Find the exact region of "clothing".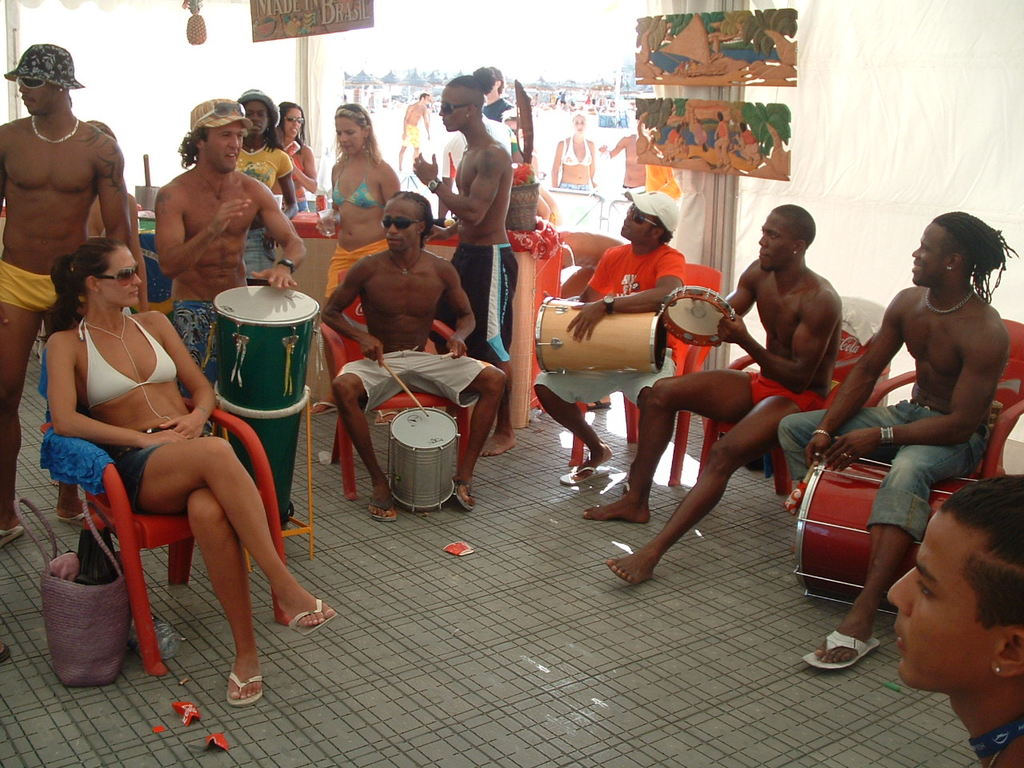
Exact region: locate(113, 444, 191, 523).
